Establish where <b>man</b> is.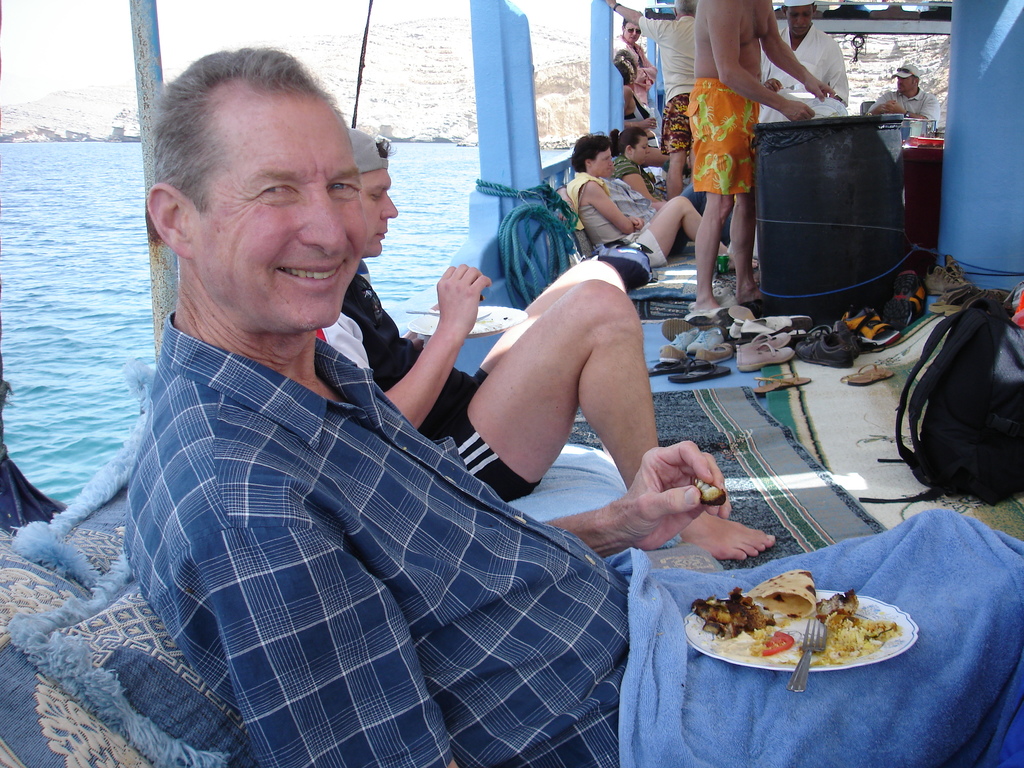
Established at 683, 0, 840, 319.
